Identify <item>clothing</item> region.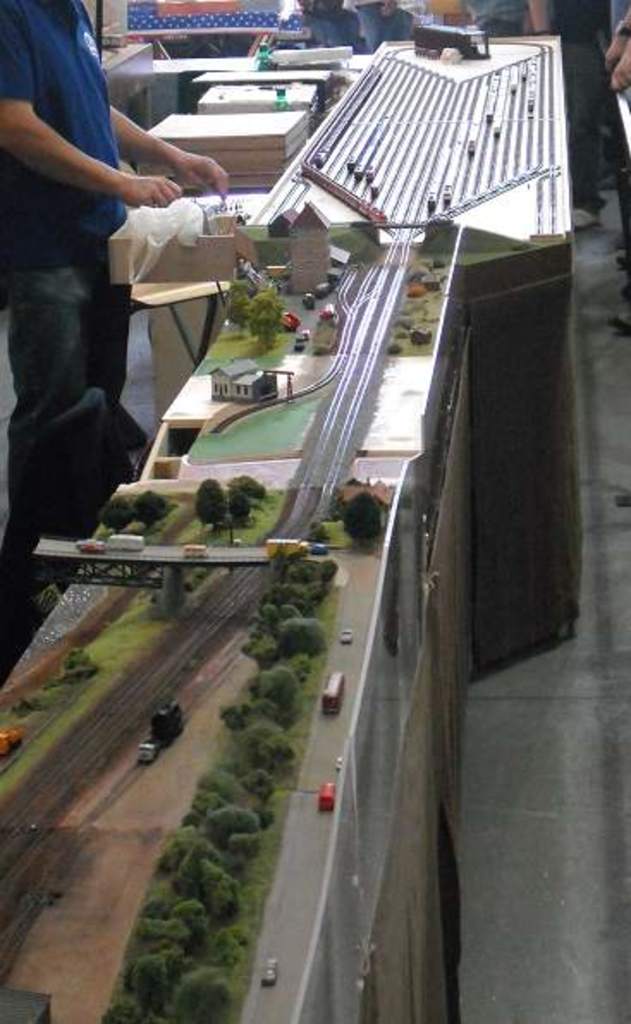
Region: left=614, top=0, right=629, bottom=40.
